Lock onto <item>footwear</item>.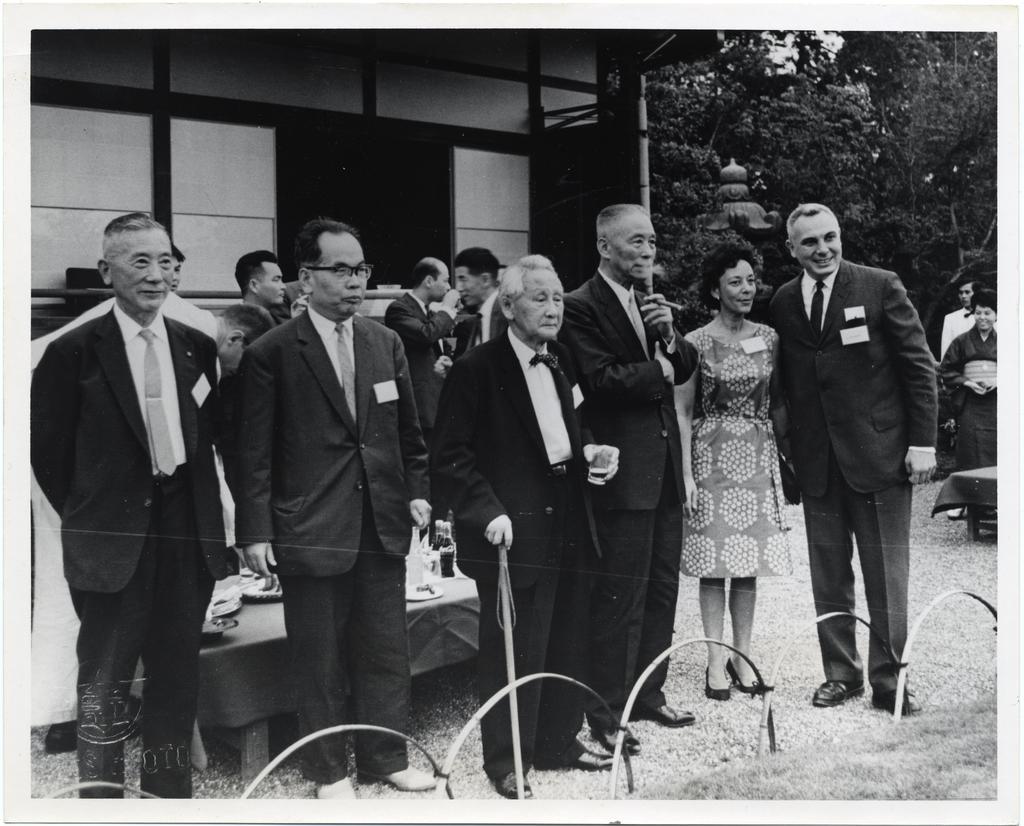
Locked: BBox(722, 657, 765, 698).
